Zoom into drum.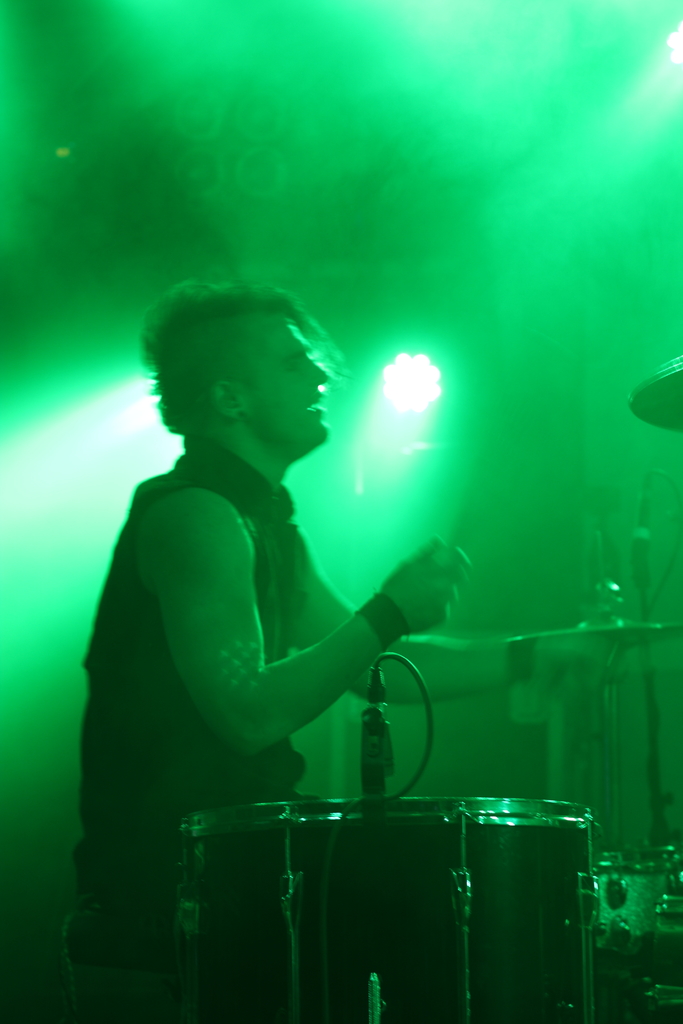
Zoom target: <region>604, 847, 682, 959</region>.
